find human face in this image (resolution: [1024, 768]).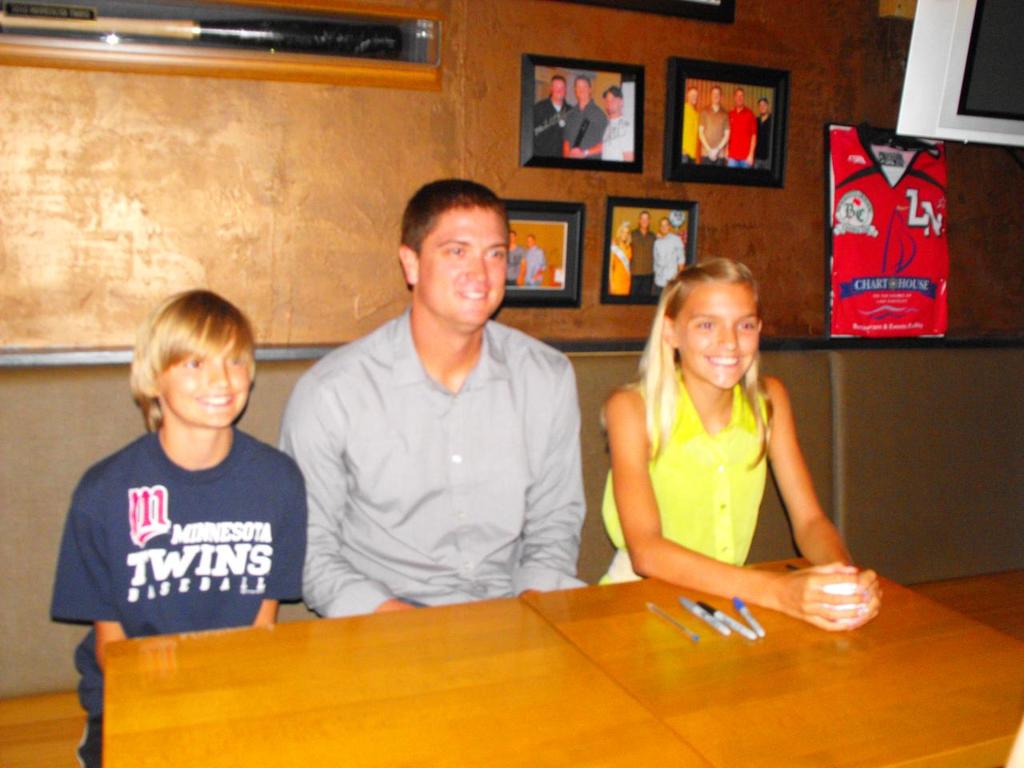
detection(413, 205, 511, 325).
